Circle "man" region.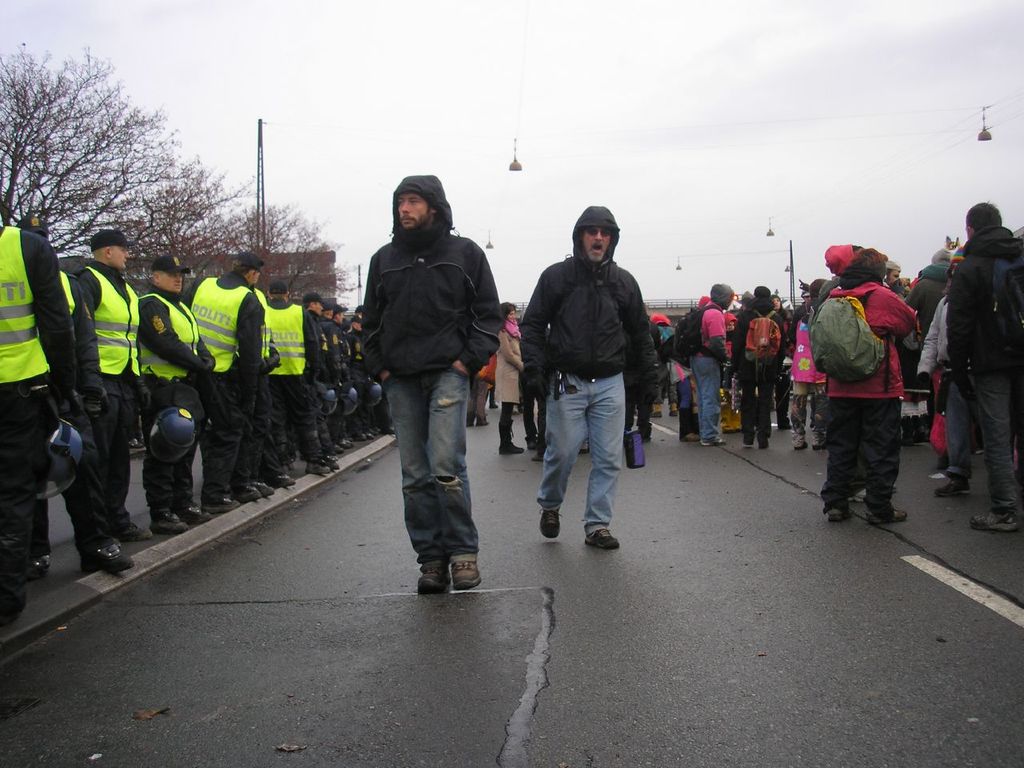
Region: <region>18, 216, 127, 582</region>.
